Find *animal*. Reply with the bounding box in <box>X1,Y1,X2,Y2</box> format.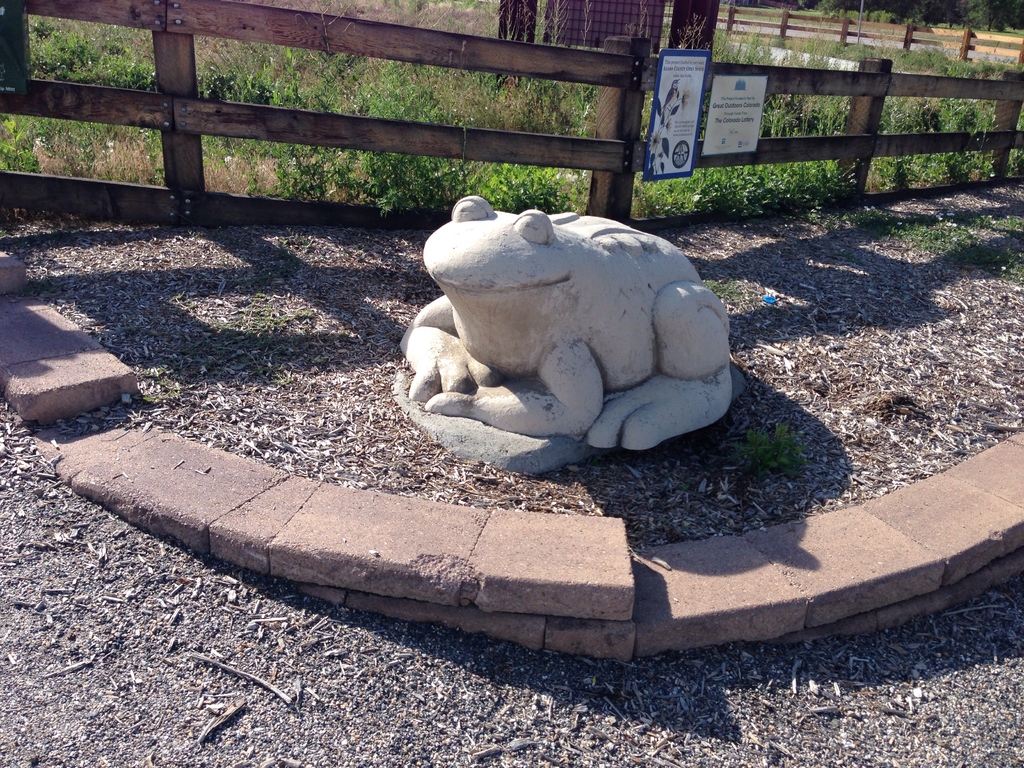
<box>403,186,731,457</box>.
